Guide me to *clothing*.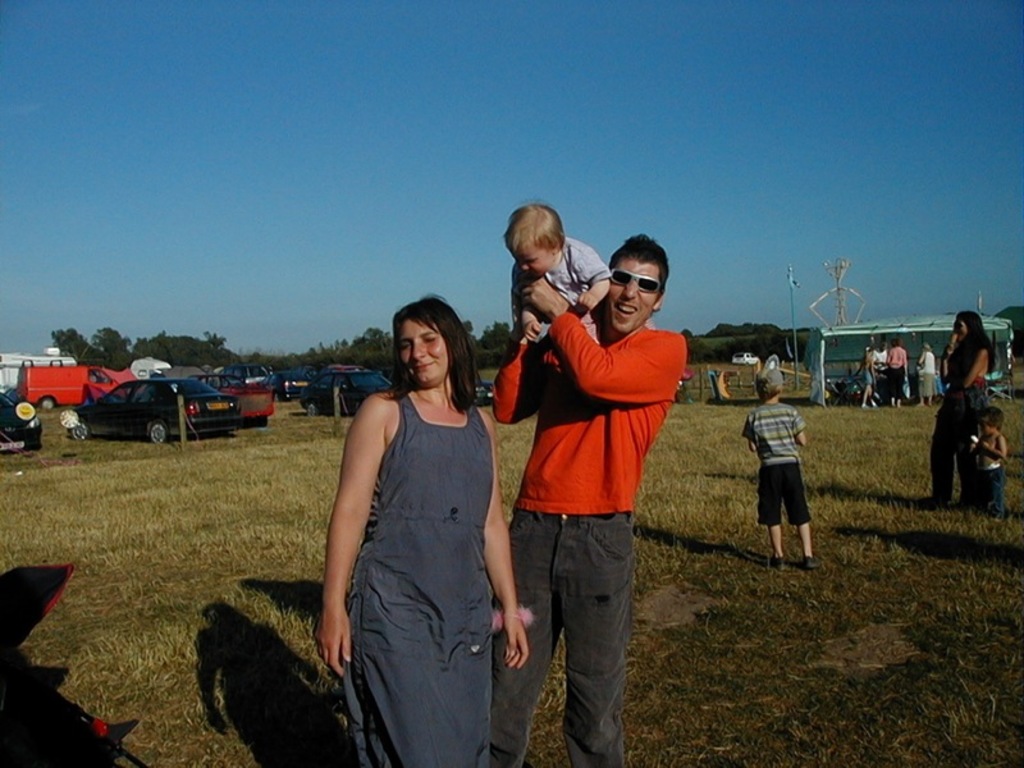
Guidance: [512,238,611,348].
